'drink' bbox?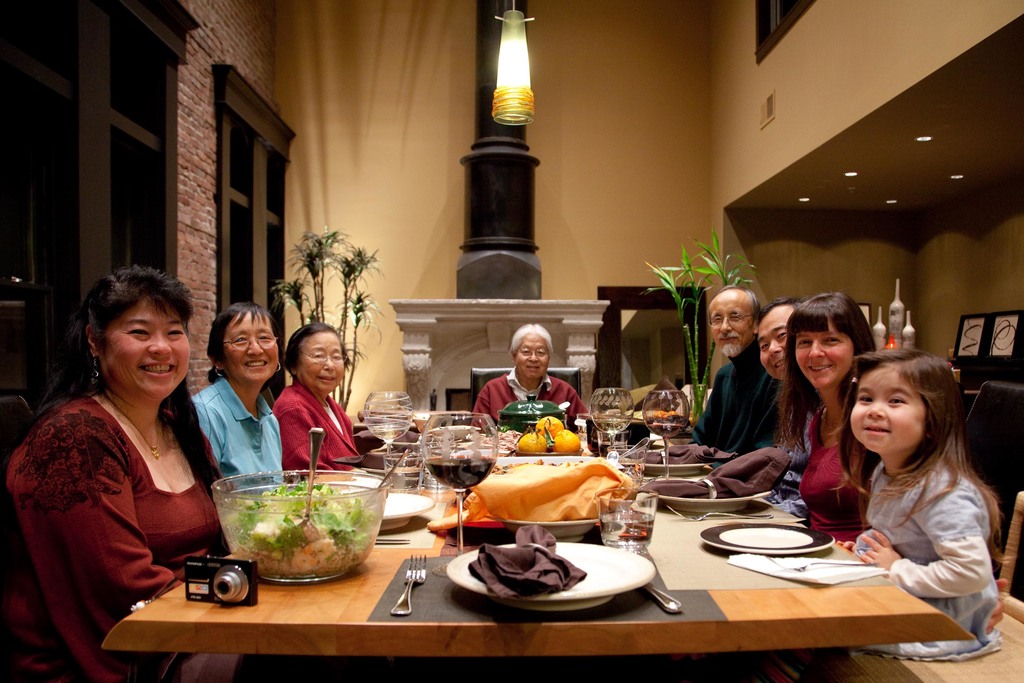
{"left": 593, "top": 419, "right": 632, "bottom": 435}
